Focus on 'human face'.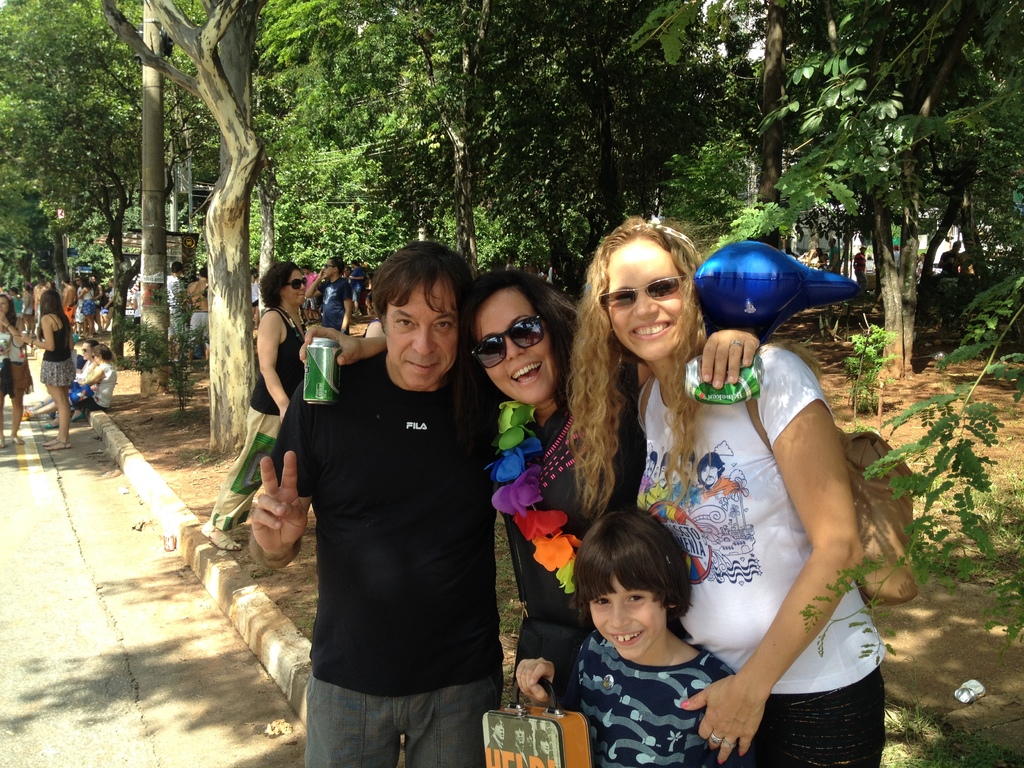
Focused at 285 266 307 307.
